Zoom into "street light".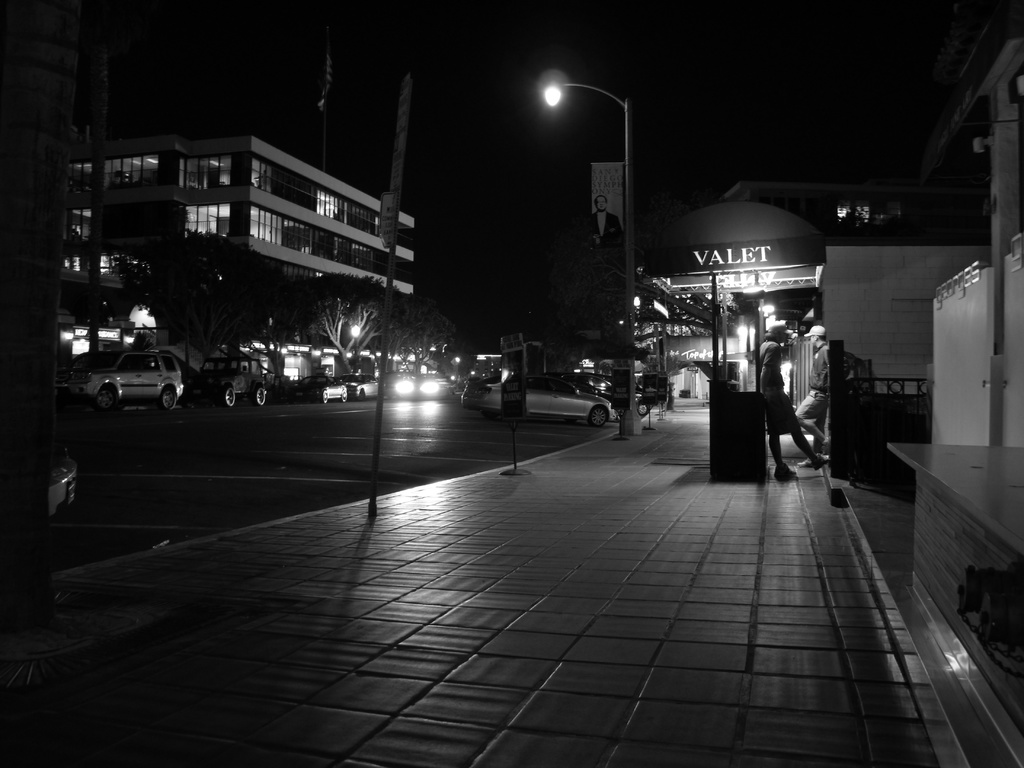
Zoom target: 545, 79, 630, 431.
